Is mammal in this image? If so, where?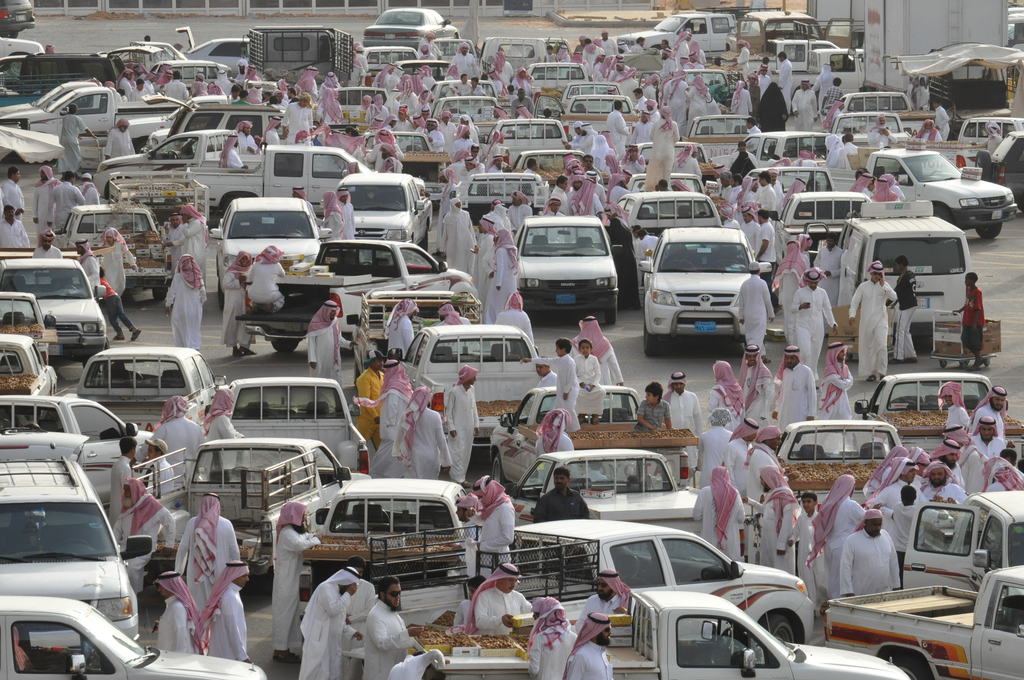
Yes, at [left=450, top=575, right=484, bottom=626].
